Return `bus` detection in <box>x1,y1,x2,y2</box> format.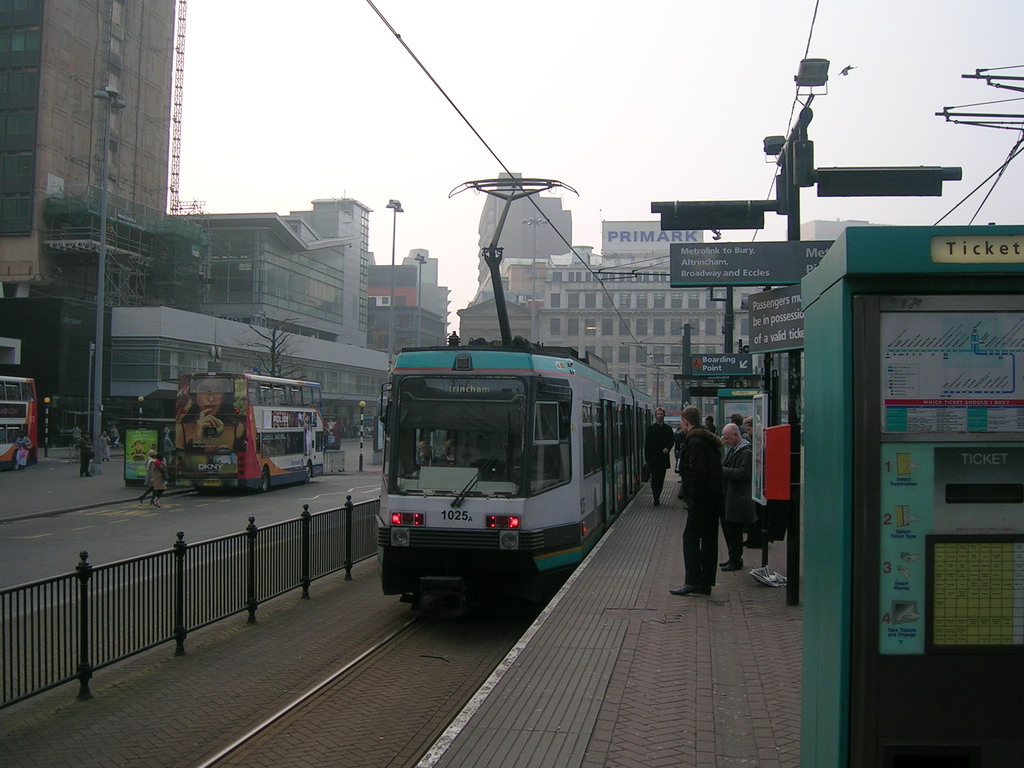
<box>0,373,38,468</box>.
